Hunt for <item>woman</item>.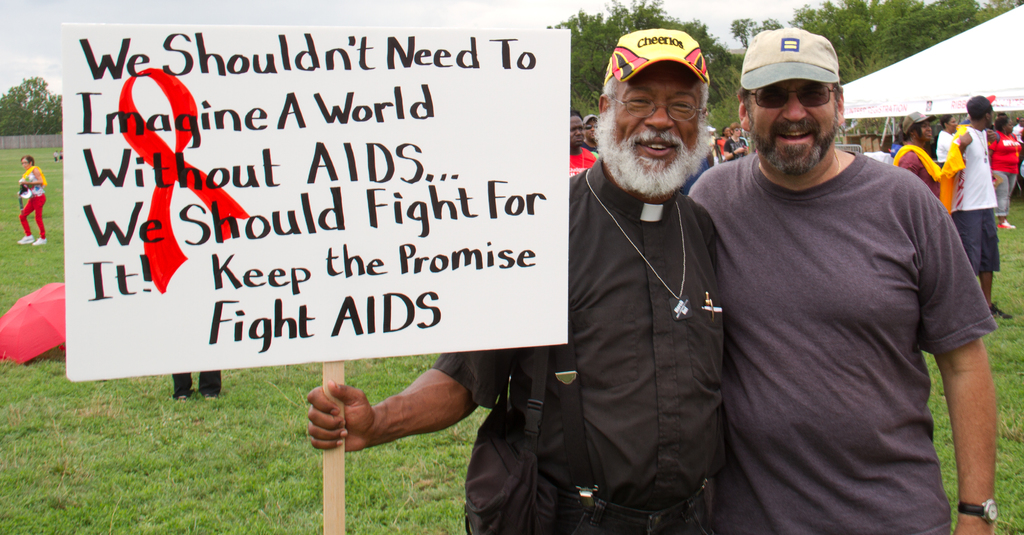
Hunted down at [x1=890, y1=111, x2=944, y2=203].
